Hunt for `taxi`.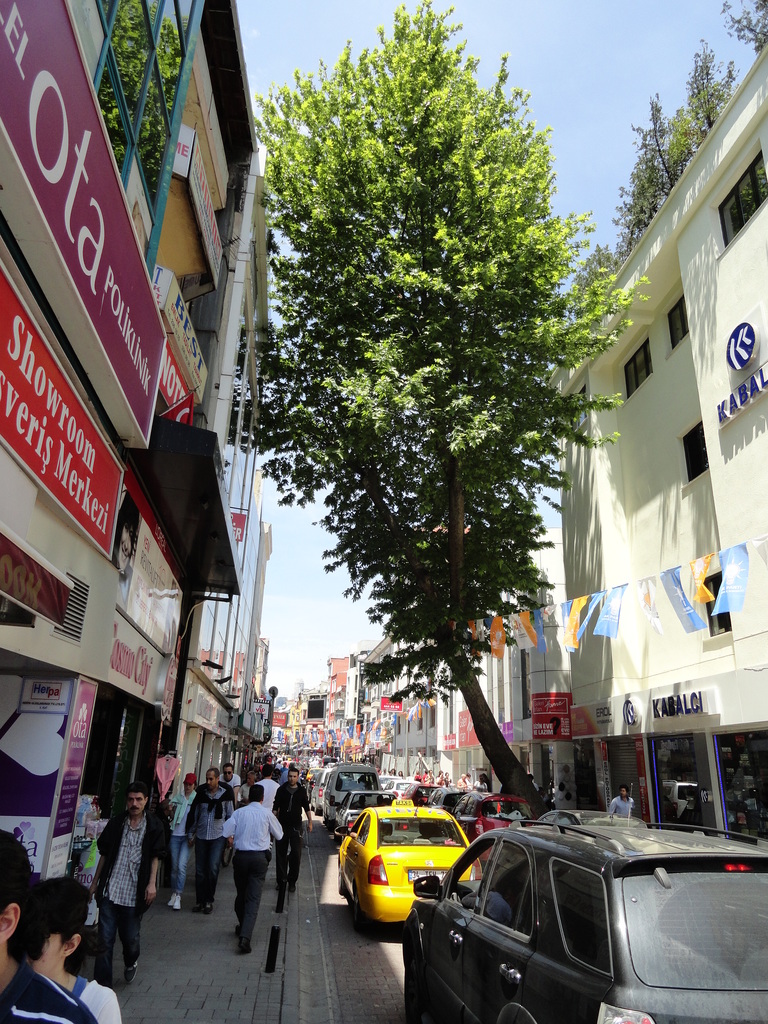
Hunted down at 301:765:320:783.
